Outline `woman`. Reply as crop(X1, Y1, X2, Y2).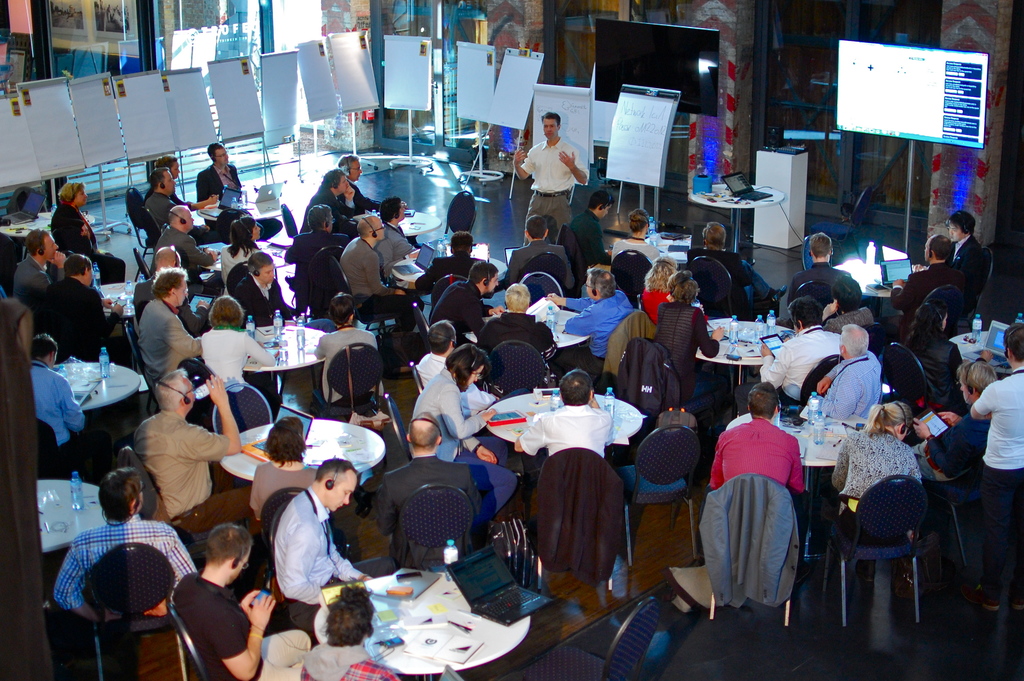
crop(193, 295, 284, 411).
